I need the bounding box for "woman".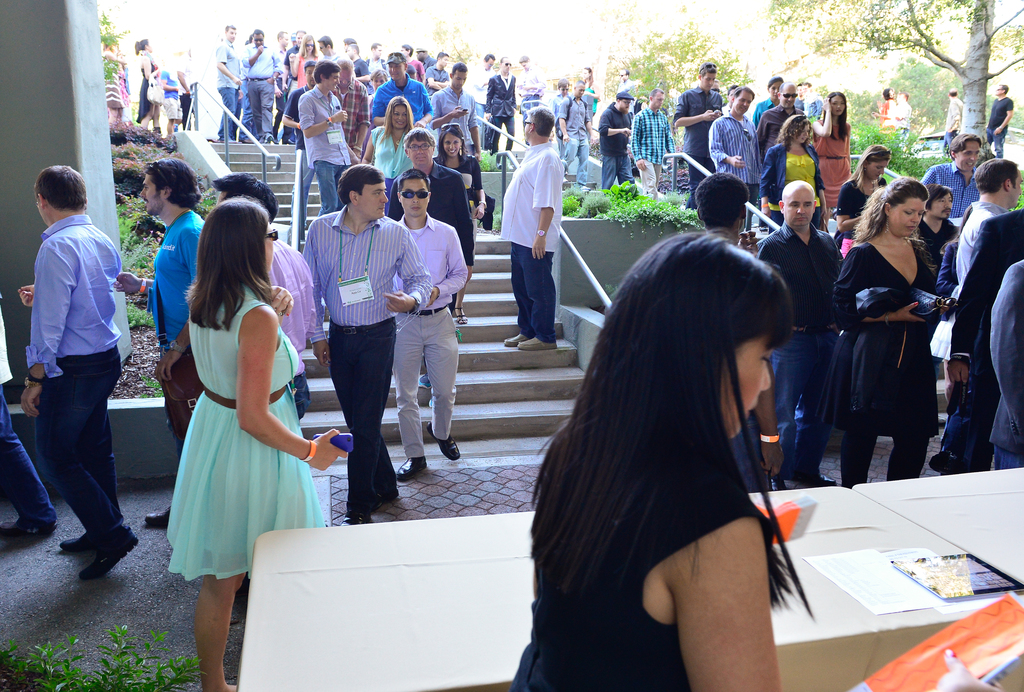
Here it is: [750, 78, 787, 122].
